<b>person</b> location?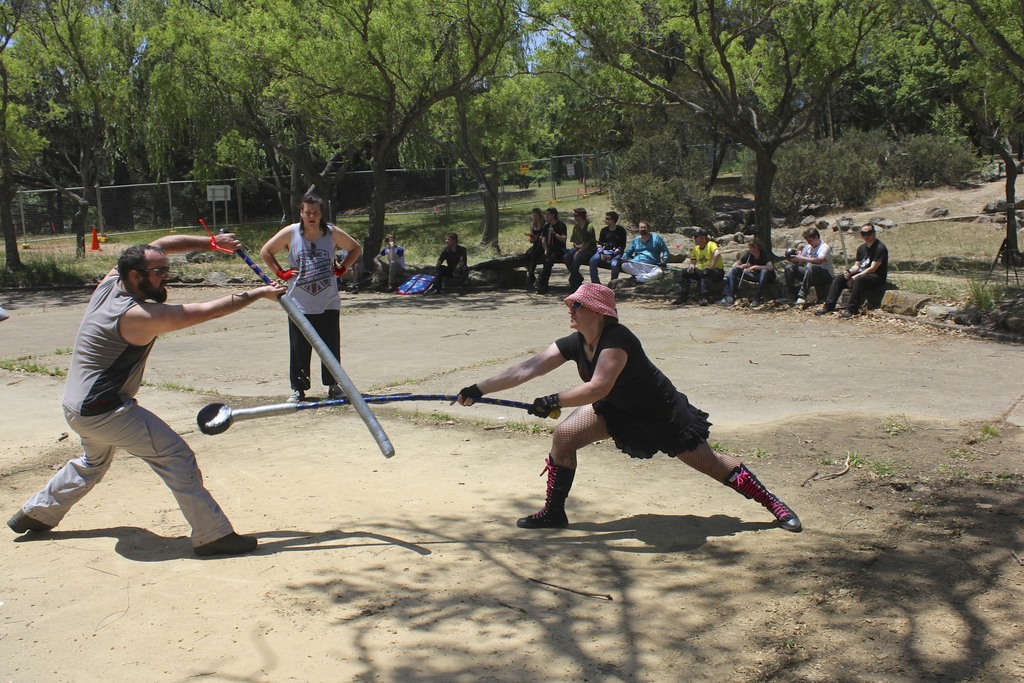
561, 204, 596, 290
